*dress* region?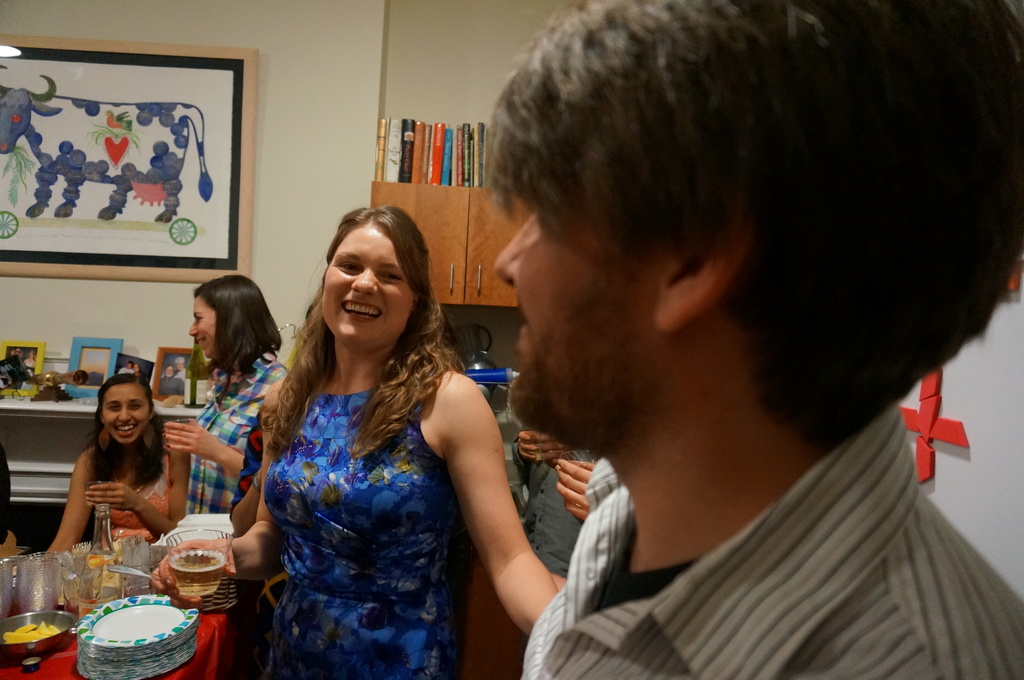
(left=259, top=386, right=468, bottom=679)
